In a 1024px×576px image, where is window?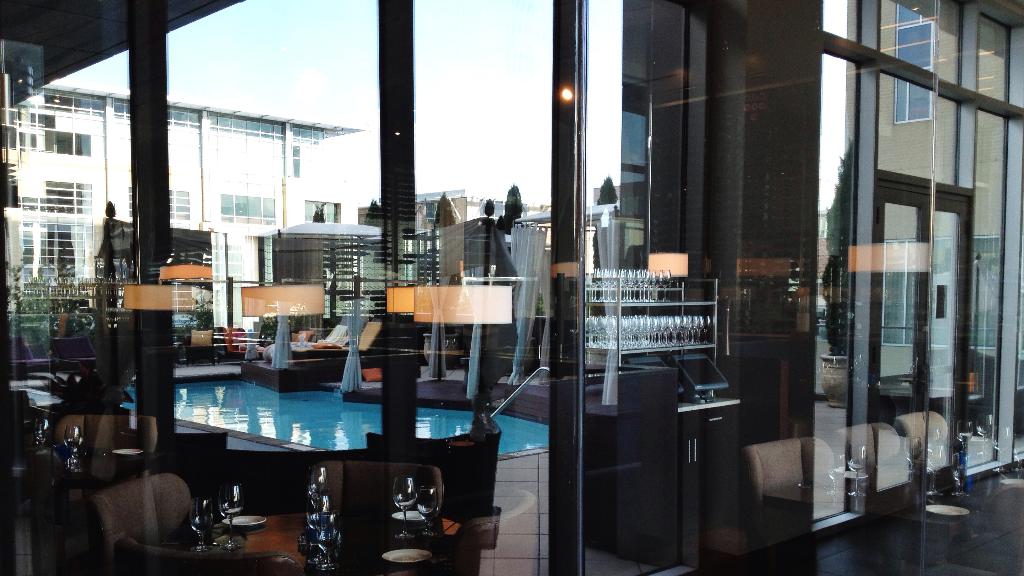
BBox(877, 244, 913, 348).
